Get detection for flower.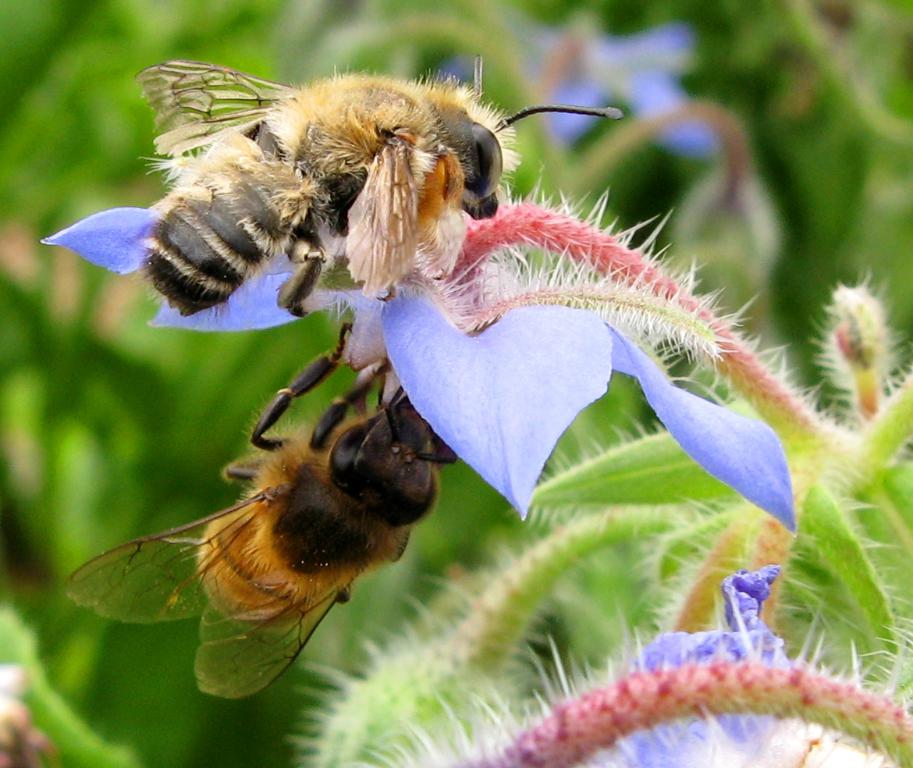
Detection: rect(0, 0, 817, 545).
